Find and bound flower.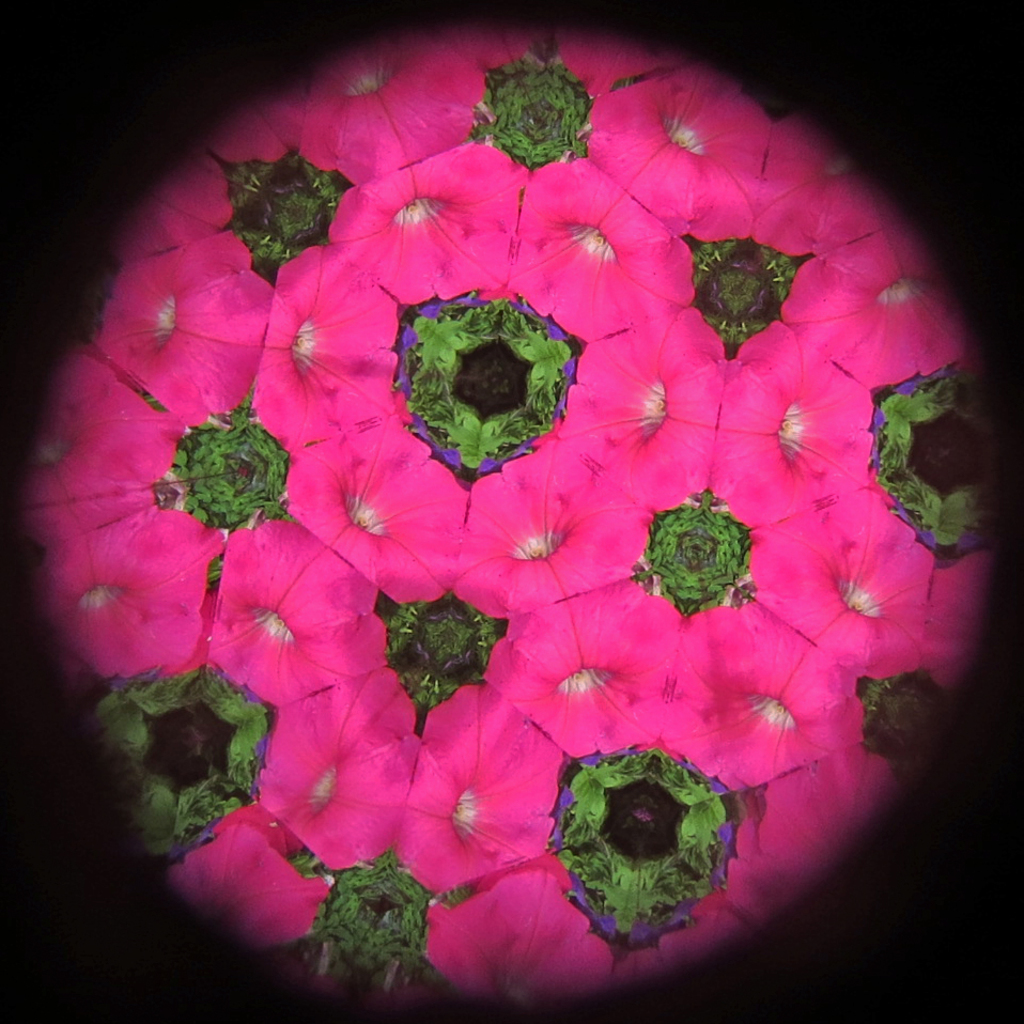
Bound: 246, 246, 401, 449.
